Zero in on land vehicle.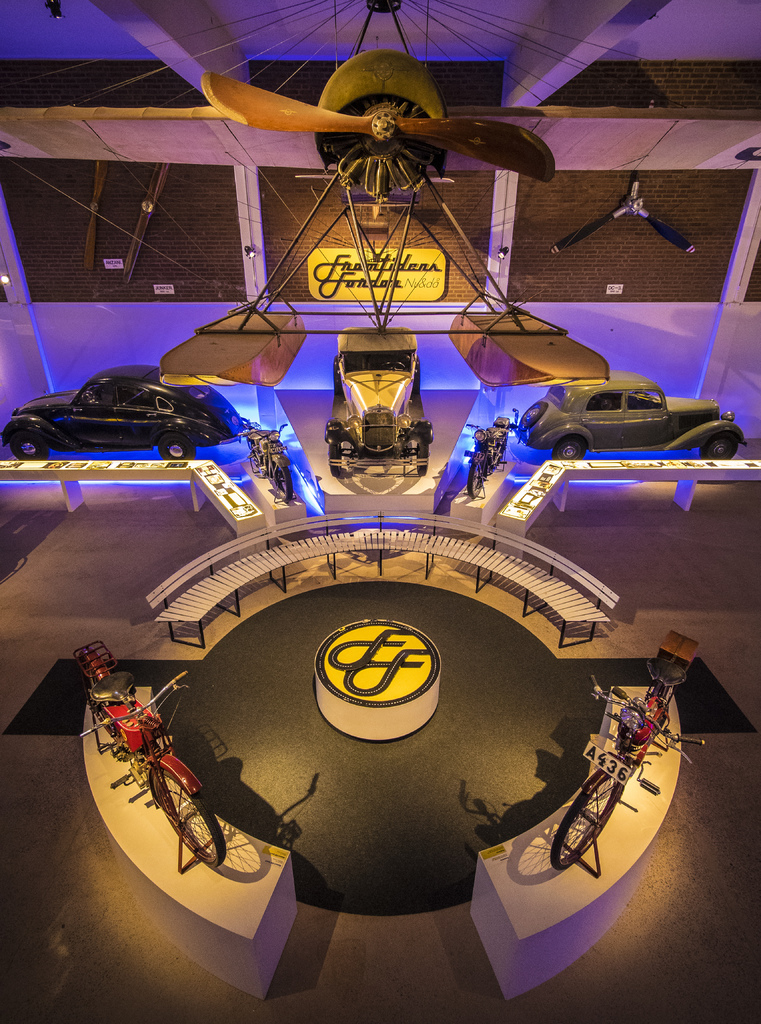
Zeroed in: (467,413,515,499).
